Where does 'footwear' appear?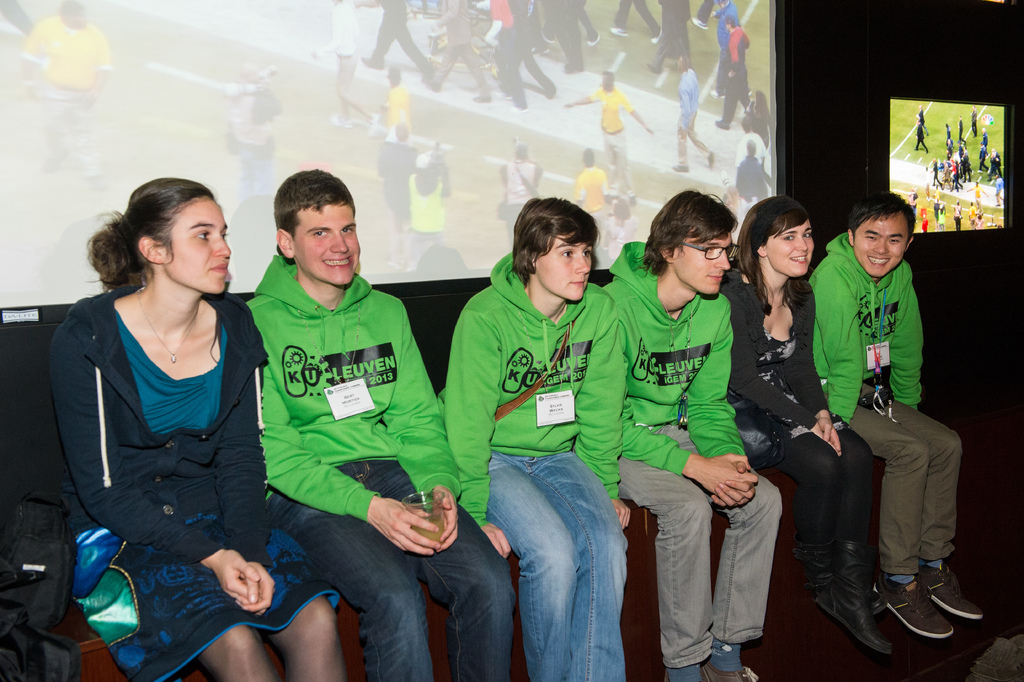
Appears at (702,660,760,681).
